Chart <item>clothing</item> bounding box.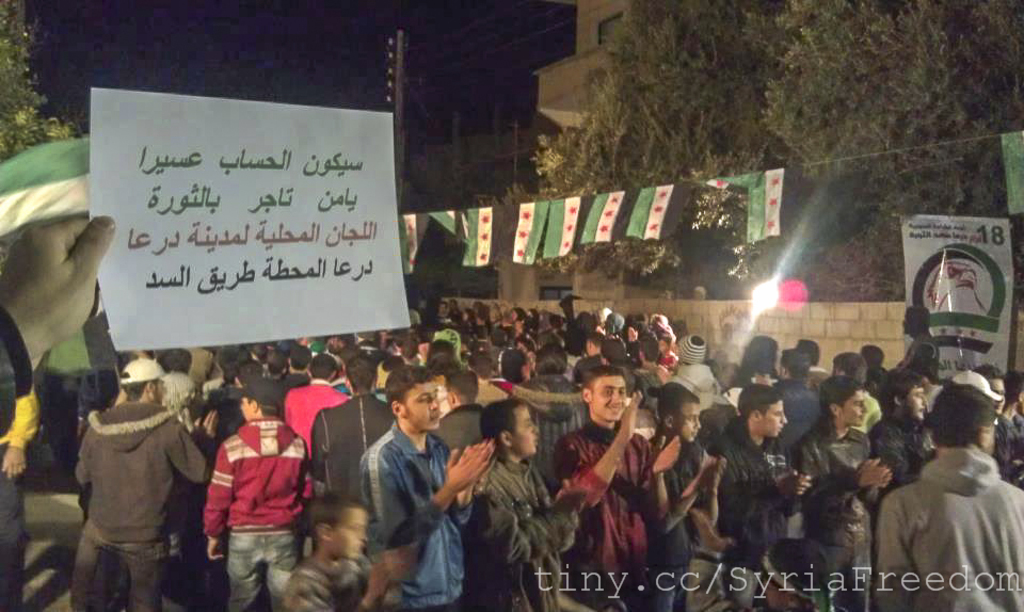
Charted: detection(430, 401, 483, 454).
